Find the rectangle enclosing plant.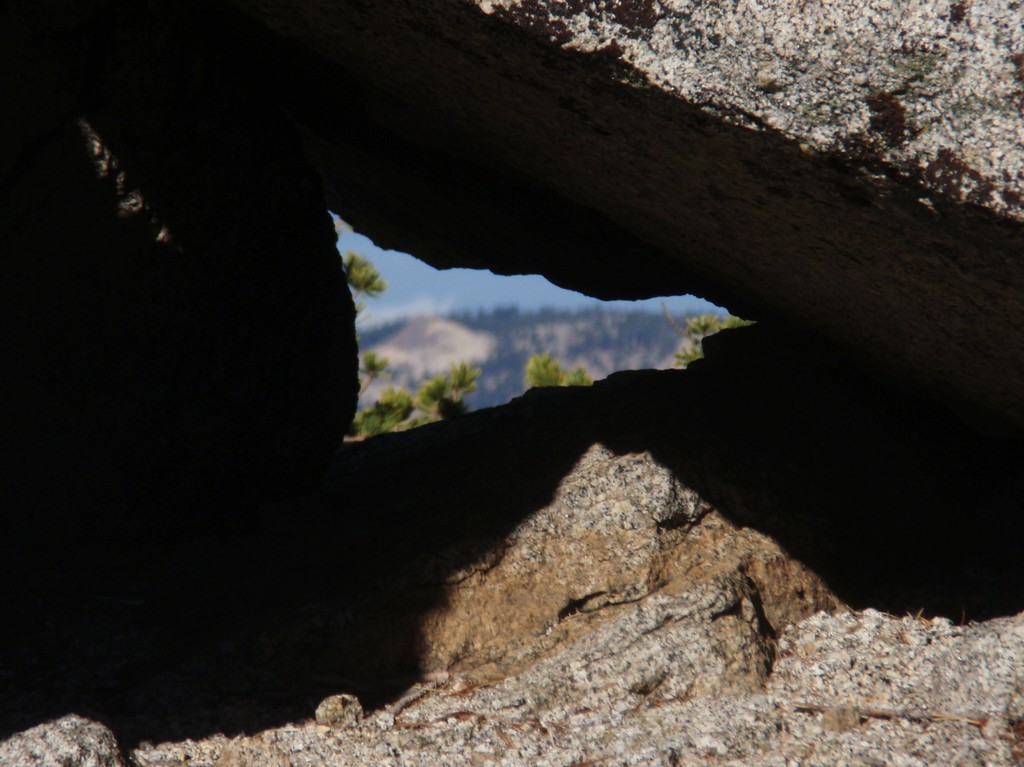
crop(337, 253, 388, 296).
